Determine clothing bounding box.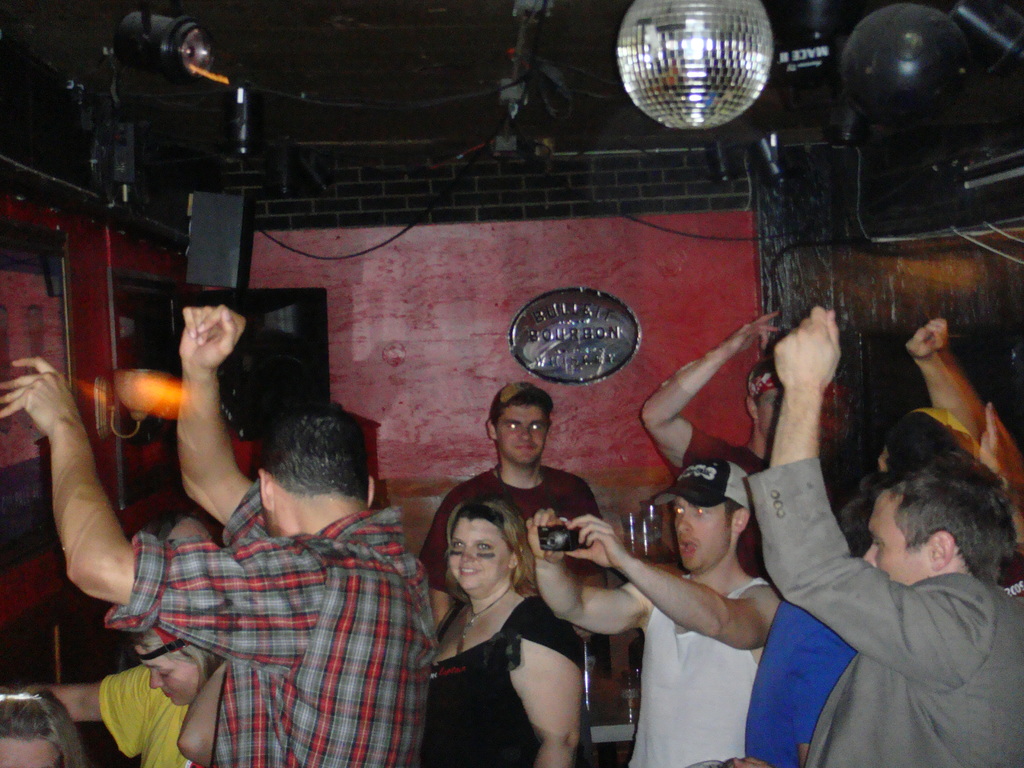
Determined: crop(94, 420, 437, 766).
